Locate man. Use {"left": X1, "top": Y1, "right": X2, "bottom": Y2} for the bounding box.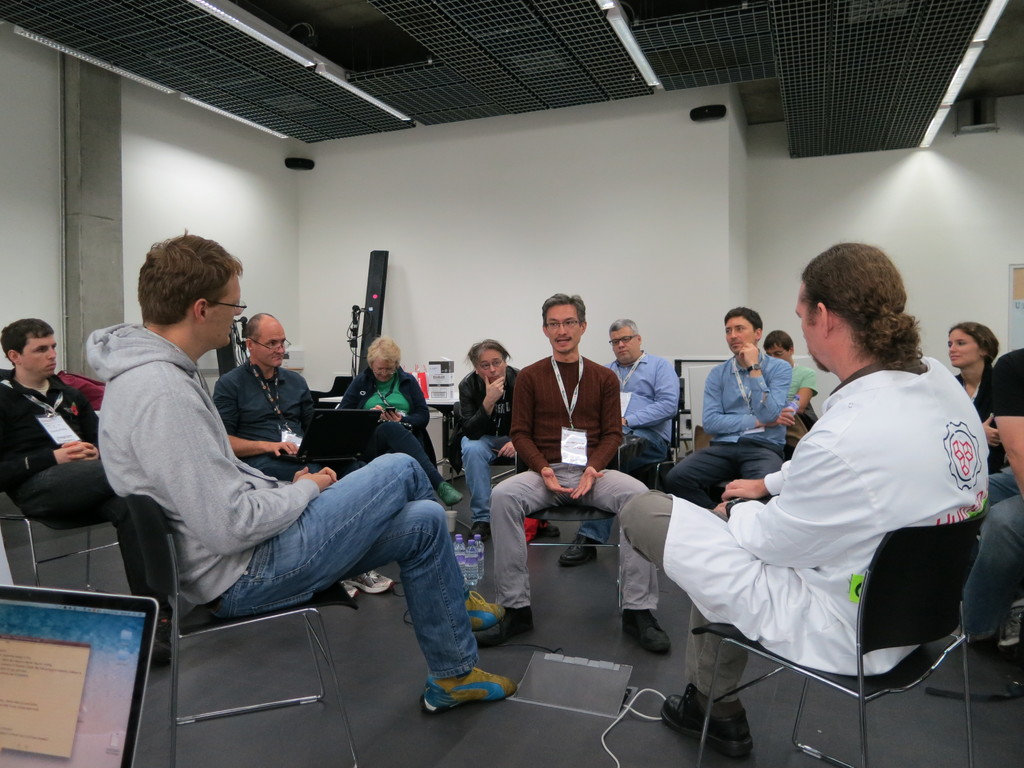
{"left": 442, "top": 291, "right": 668, "bottom": 660}.
